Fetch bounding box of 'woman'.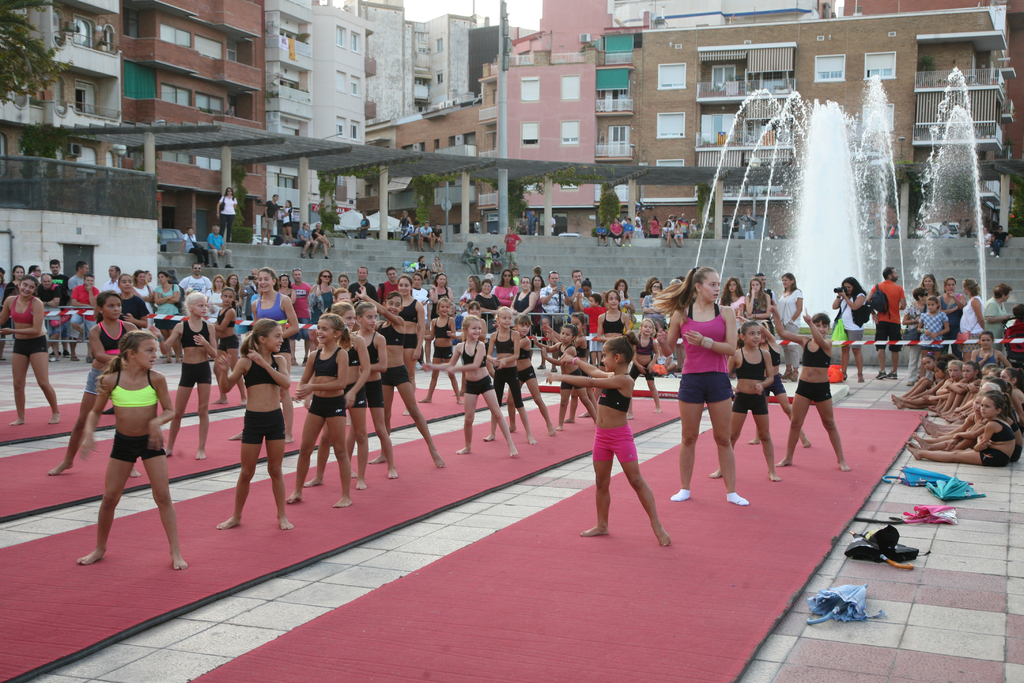
Bbox: [x1=938, y1=277, x2=958, y2=338].
